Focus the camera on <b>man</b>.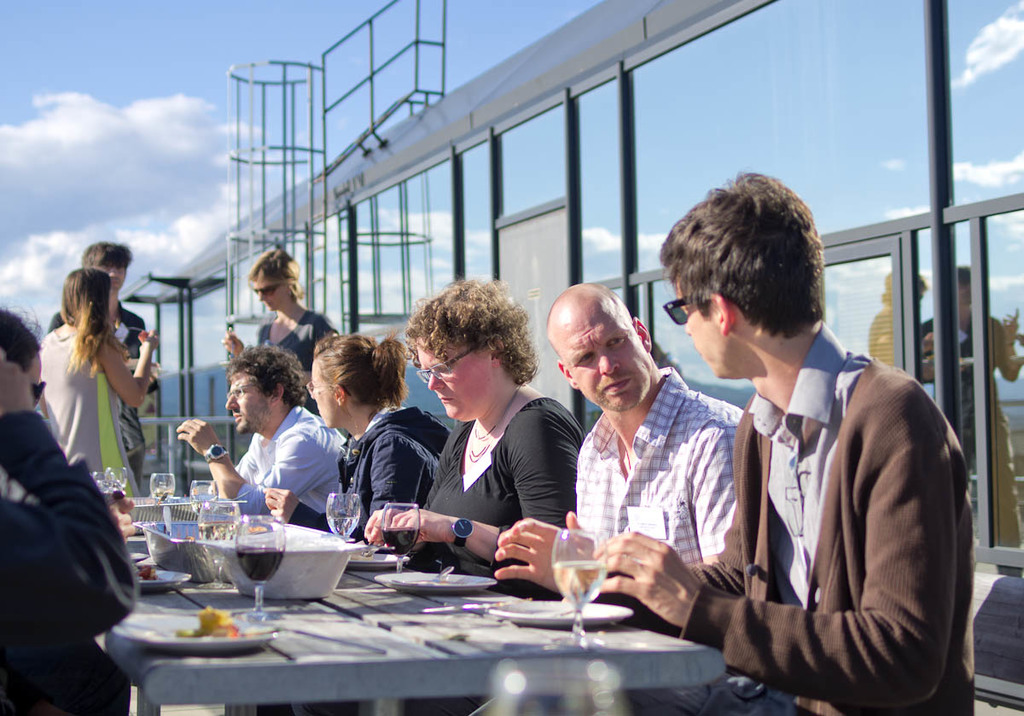
Focus region: 164:341:352:530.
